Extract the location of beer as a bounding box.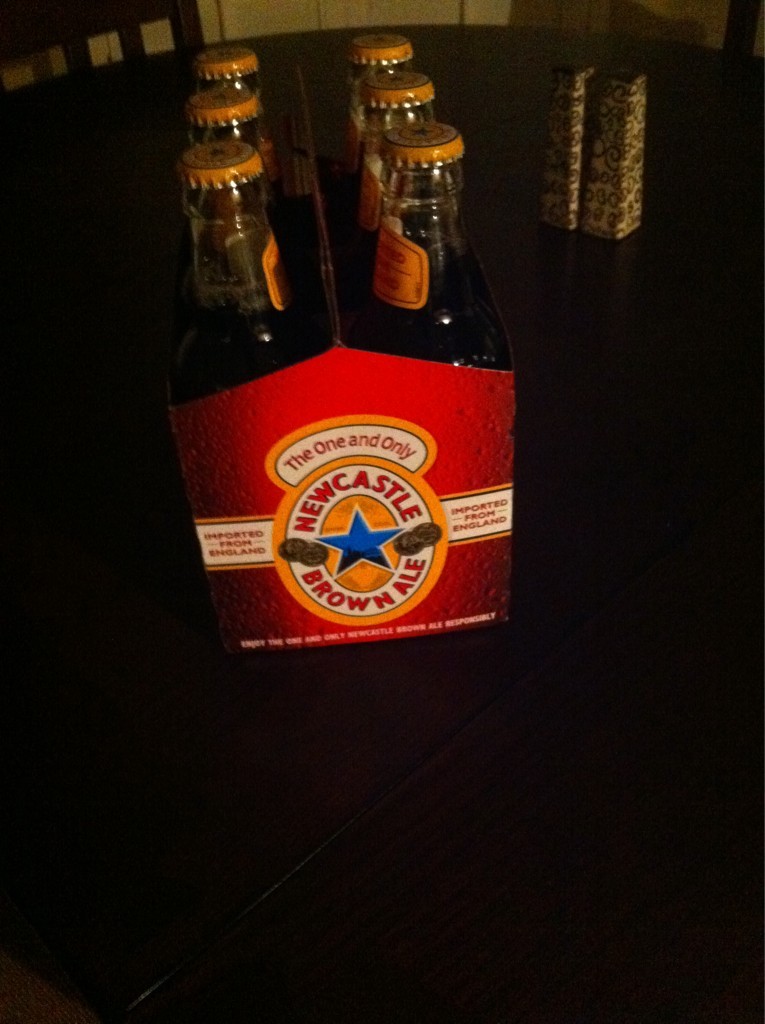
<region>187, 141, 304, 391</region>.
